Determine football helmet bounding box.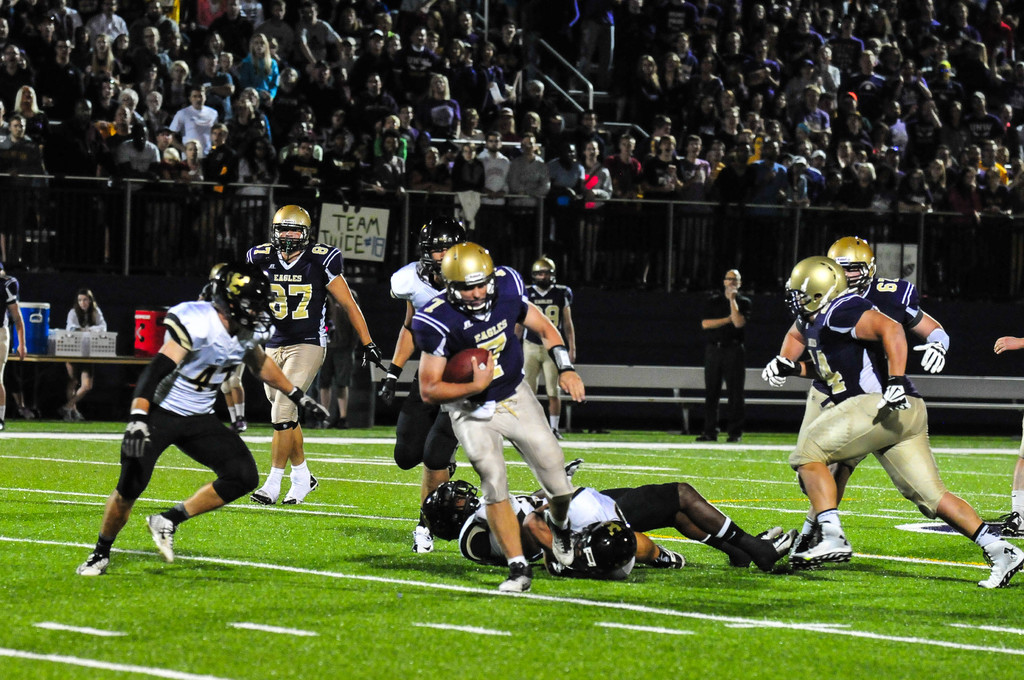
Determined: left=568, top=512, right=634, bottom=581.
